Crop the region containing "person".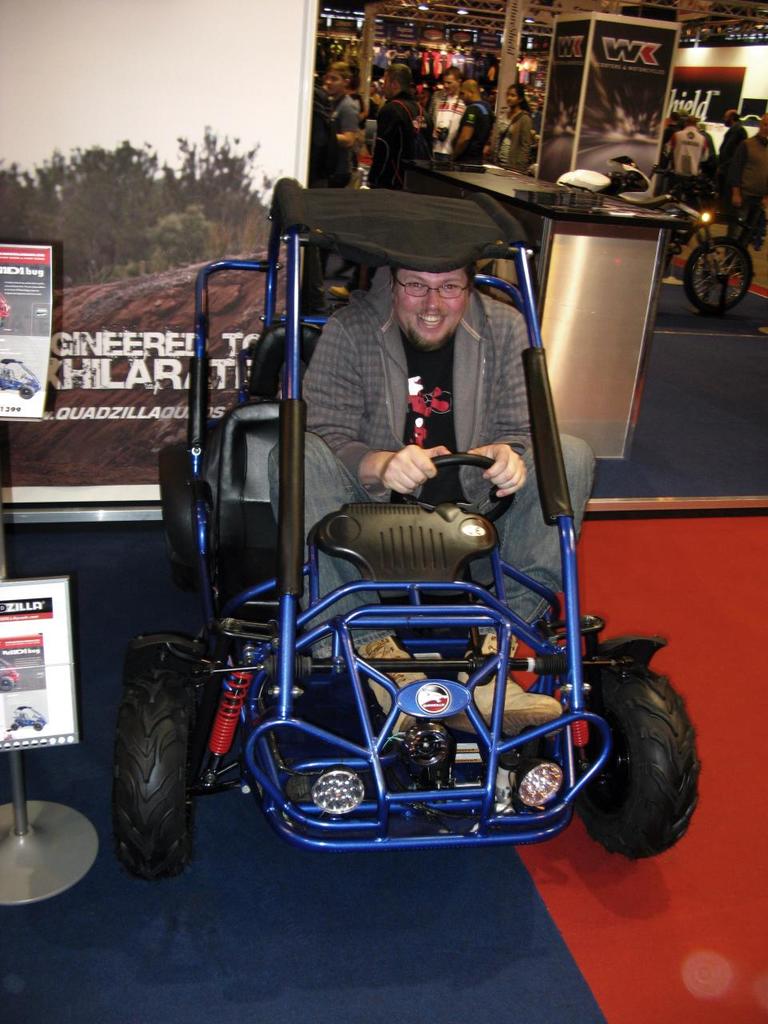
Crop region: box=[666, 113, 708, 174].
